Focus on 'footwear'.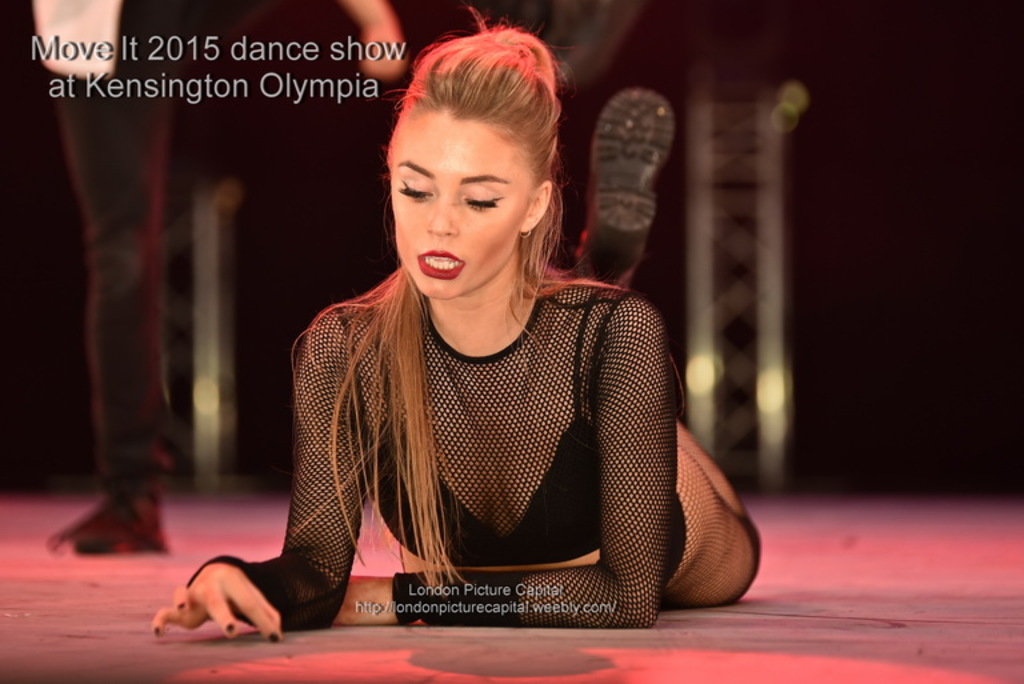
Focused at pyautogui.locateOnScreen(577, 80, 673, 297).
